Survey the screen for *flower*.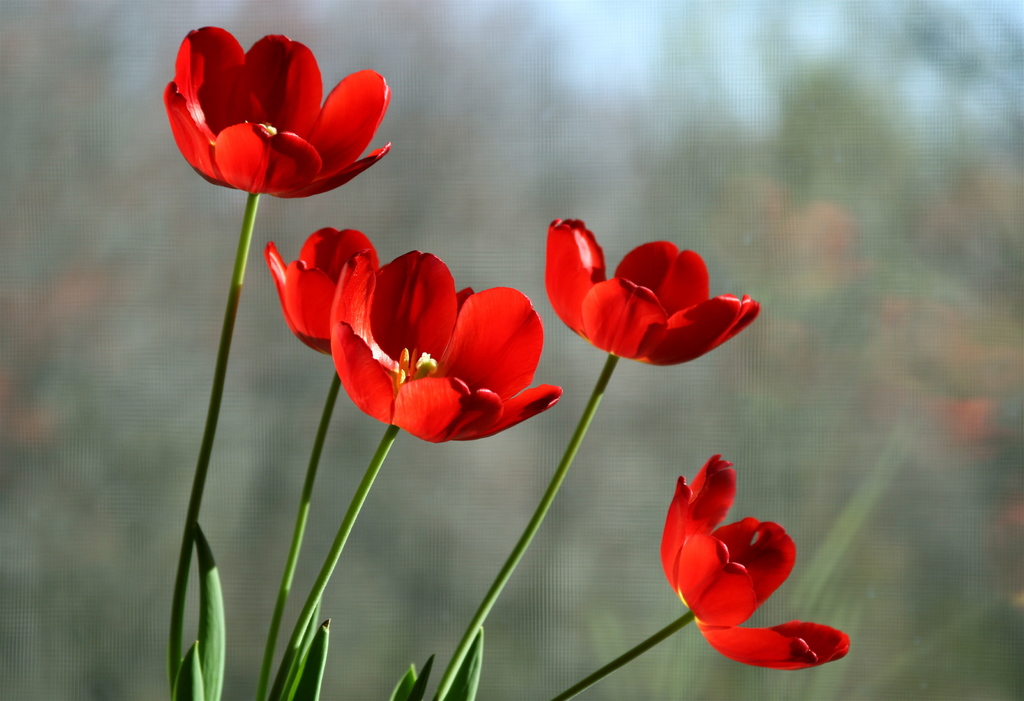
Survey found: <region>259, 222, 477, 358</region>.
